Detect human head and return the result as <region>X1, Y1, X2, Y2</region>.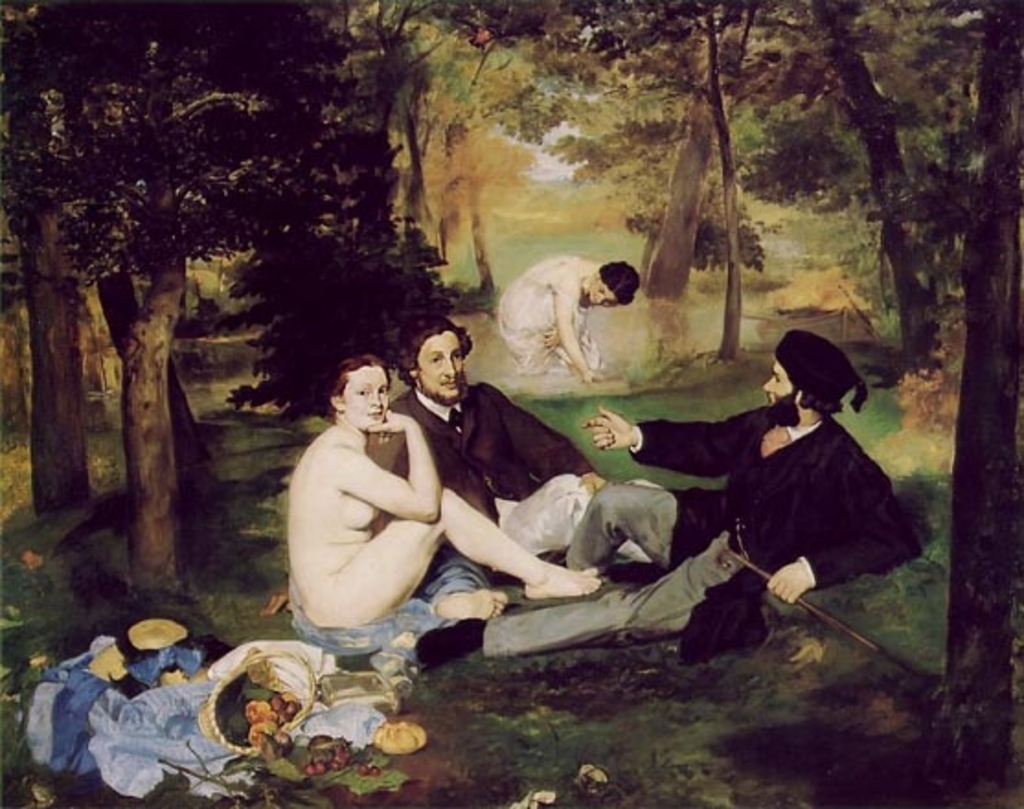
<region>779, 333, 875, 428</region>.
